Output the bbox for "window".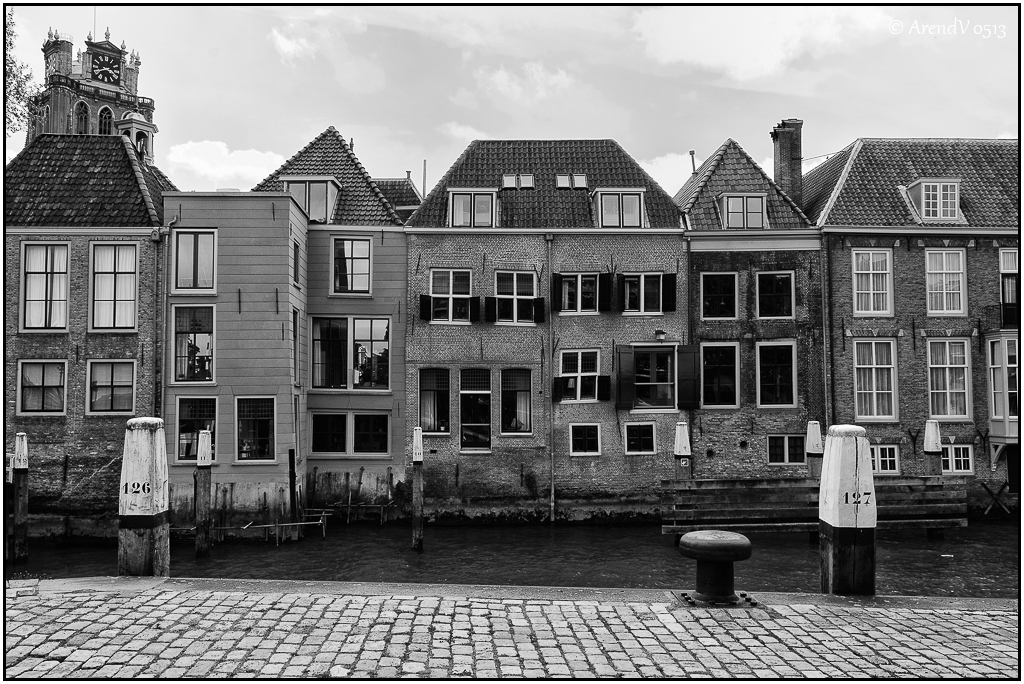
(x1=720, y1=193, x2=768, y2=238).
